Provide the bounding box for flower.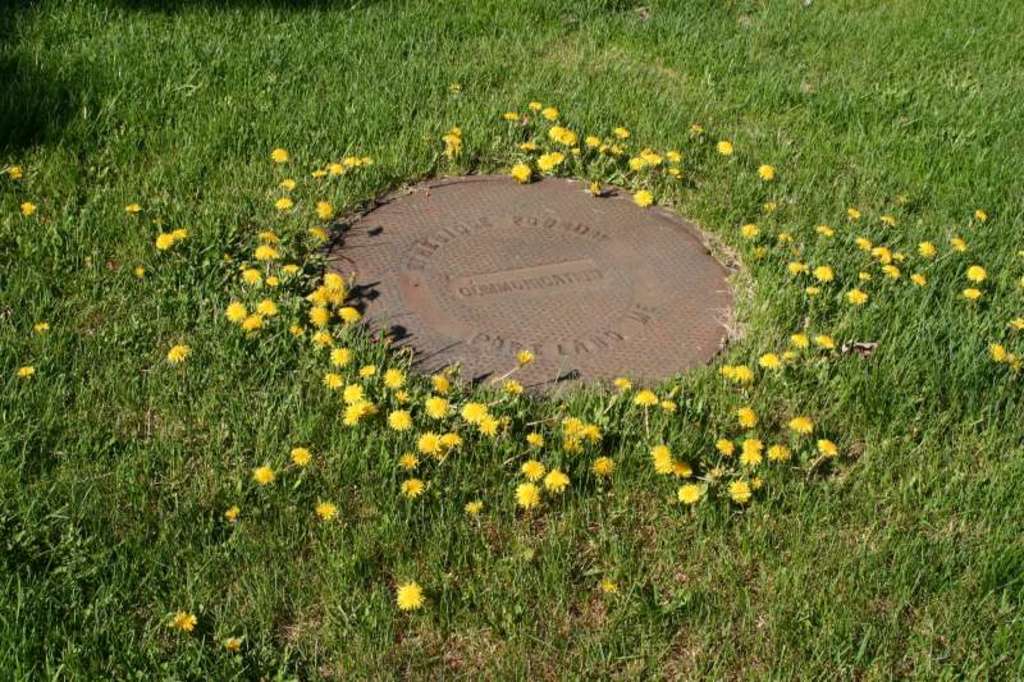
813/266/832/279.
